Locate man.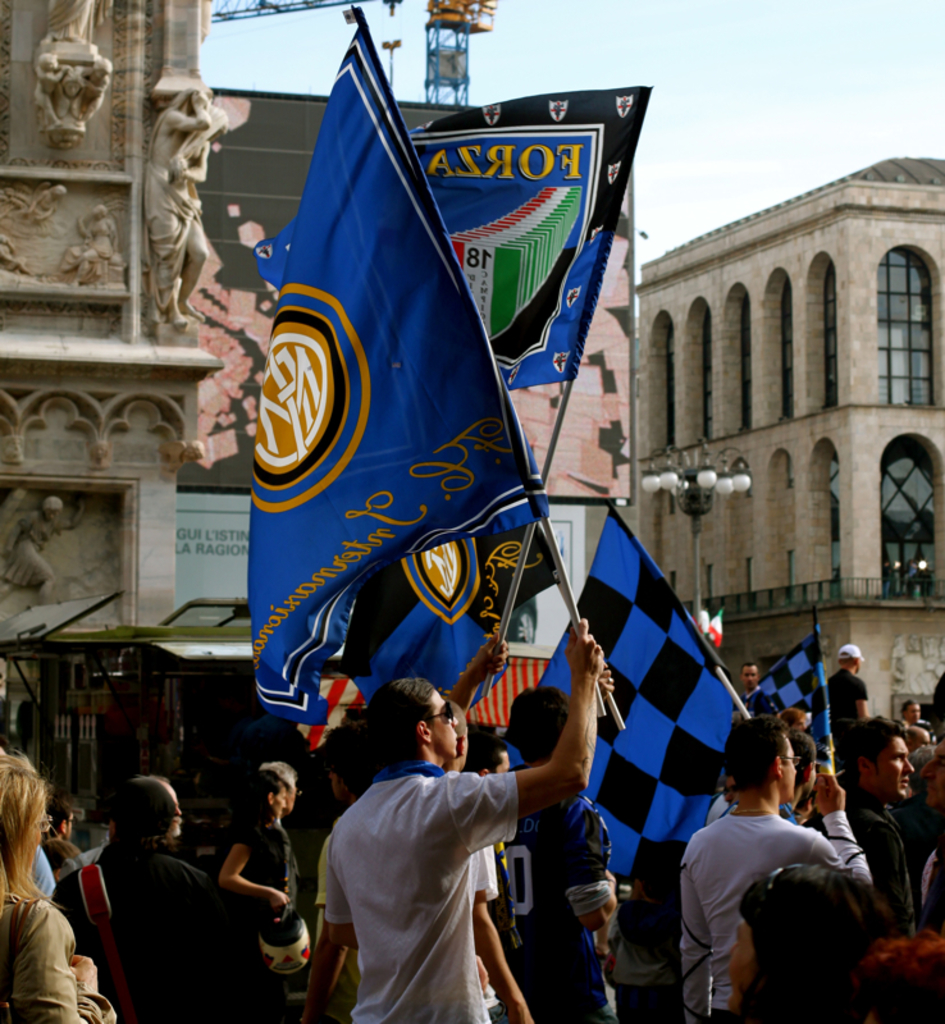
Bounding box: x1=323, y1=613, x2=607, y2=1023.
